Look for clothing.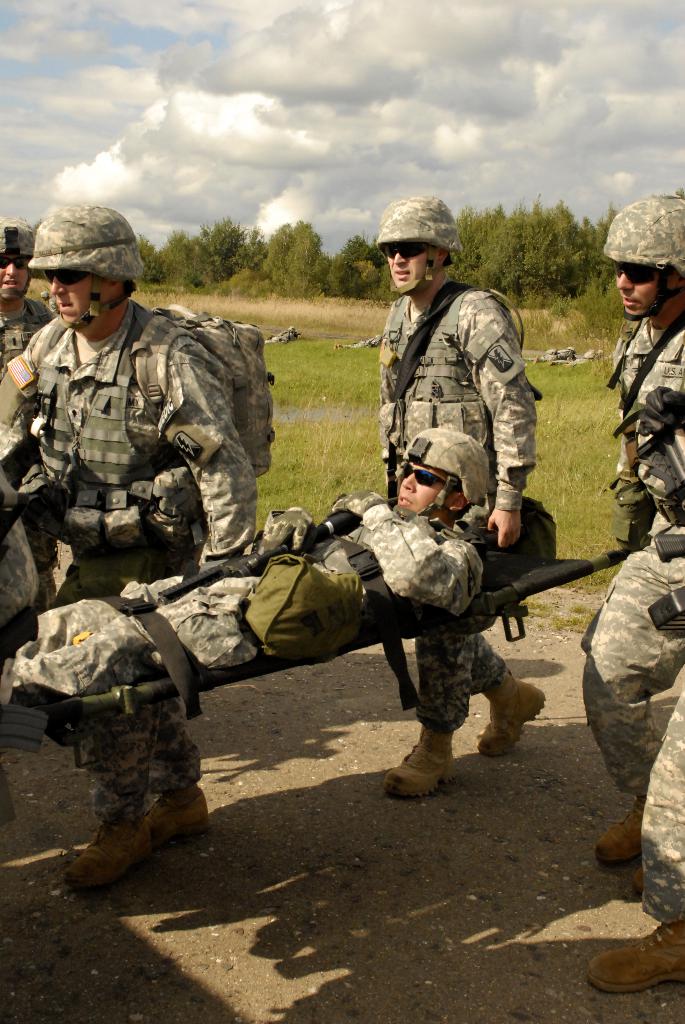
Found: {"x1": 0, "y1": 468, "x2": 47, "y2": 653}.
